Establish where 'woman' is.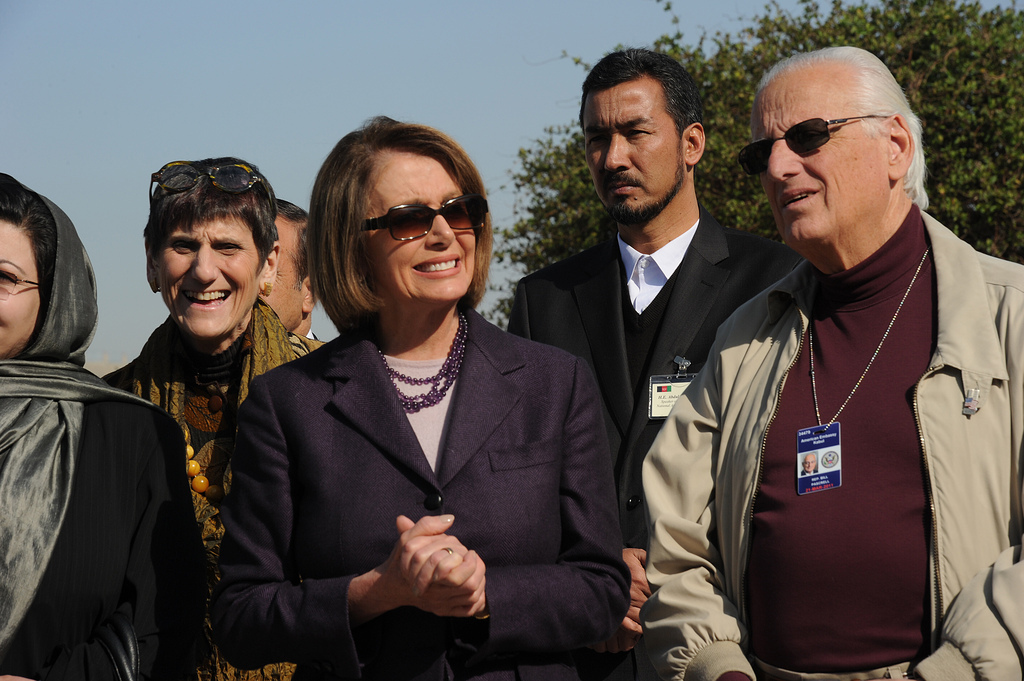
Established at 211 117 634 680.
